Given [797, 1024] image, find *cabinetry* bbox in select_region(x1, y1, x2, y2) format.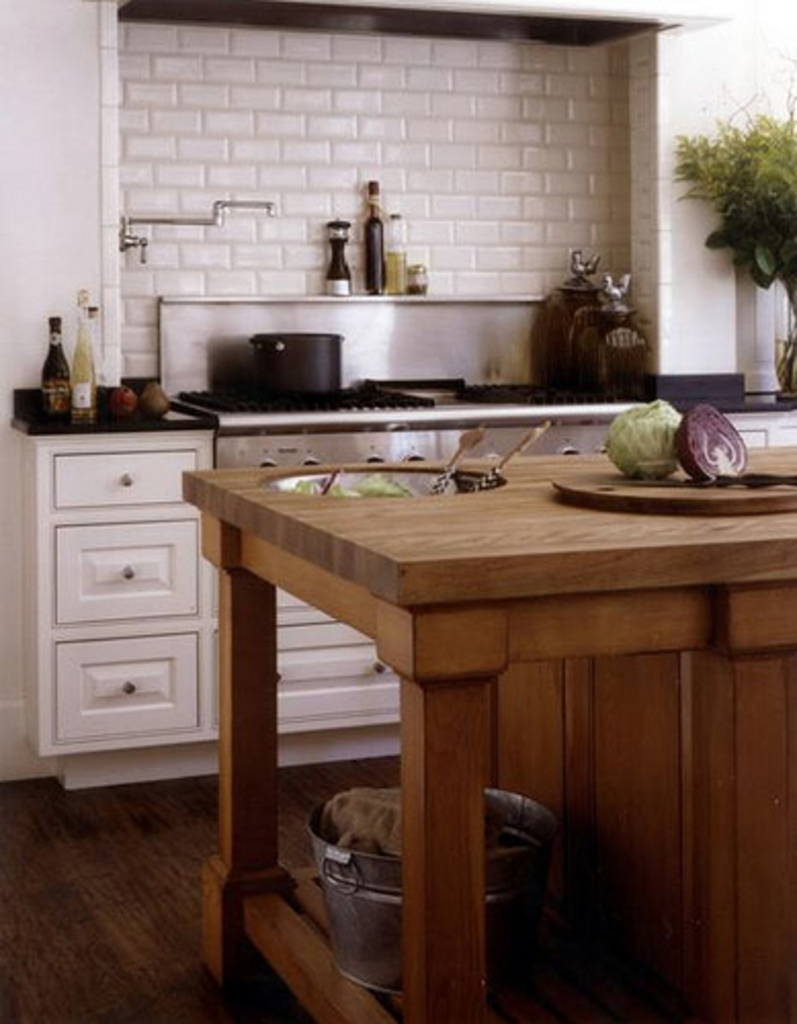
select_region(55, 449, 197, 518).
